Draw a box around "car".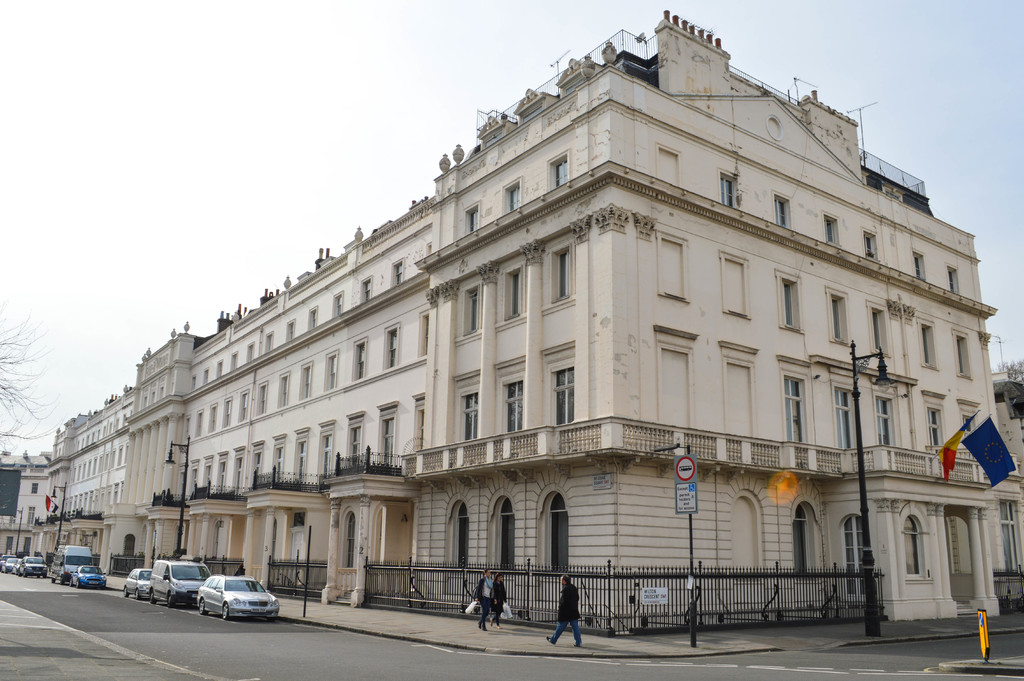
122/569/154/596.
